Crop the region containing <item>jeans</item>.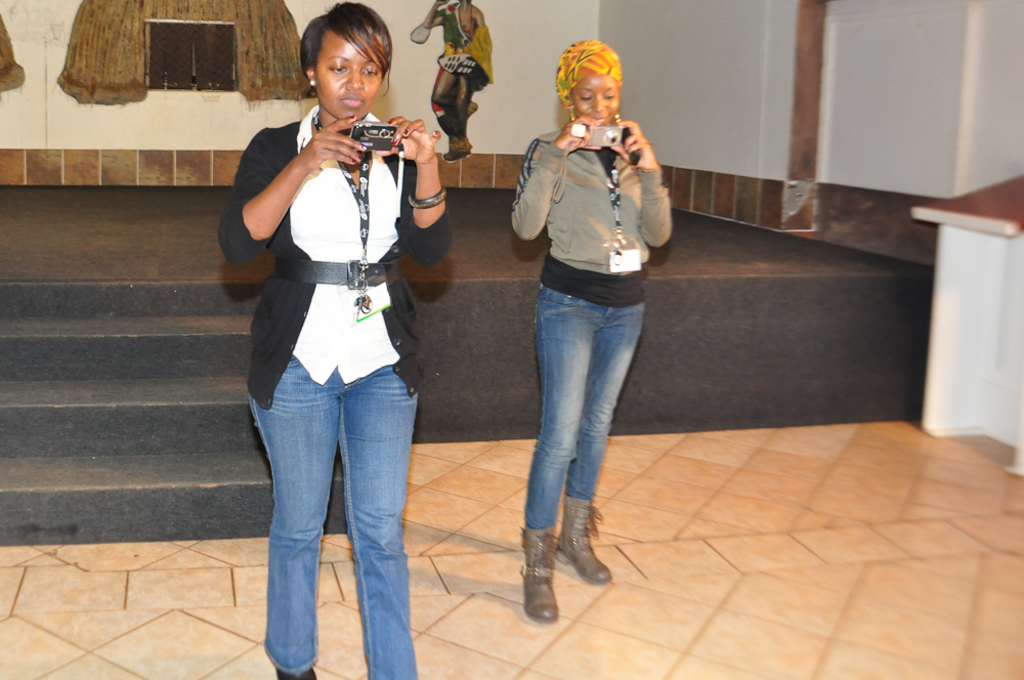
Crop region: (528, 288, 640, 522).
